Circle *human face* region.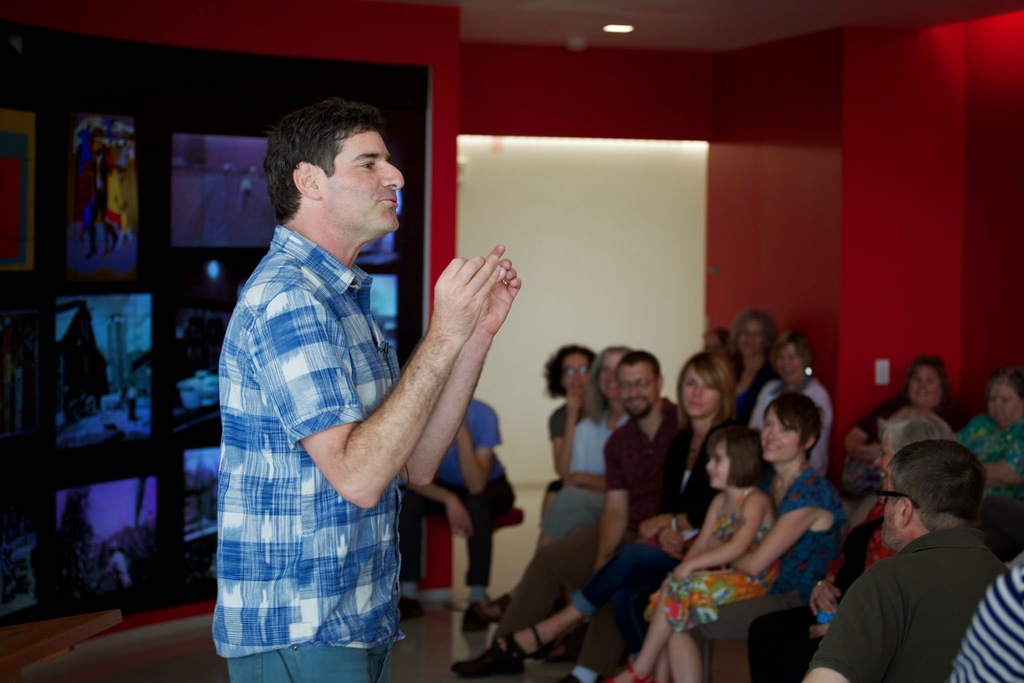
Region: Rect(735, 320, 762, 355).
